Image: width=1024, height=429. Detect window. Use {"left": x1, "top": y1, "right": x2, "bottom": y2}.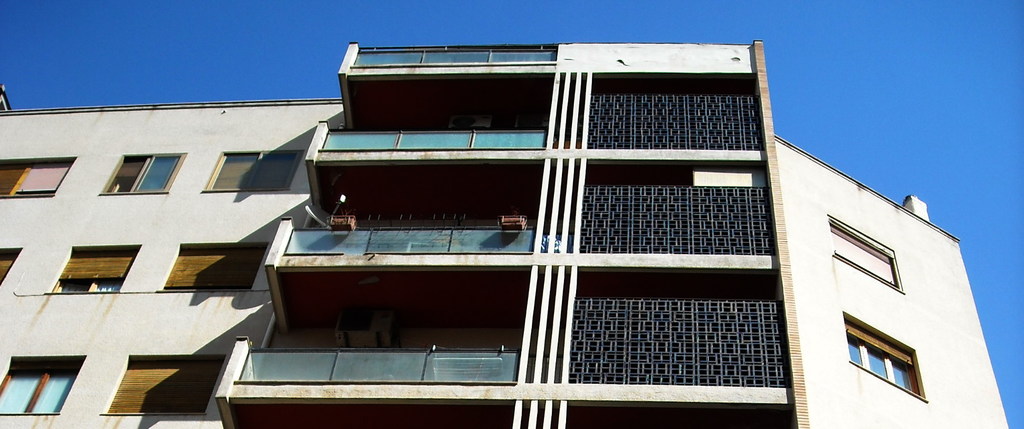
{"left": 157, "top": 243, "right": 269, "bottom": 290}.
